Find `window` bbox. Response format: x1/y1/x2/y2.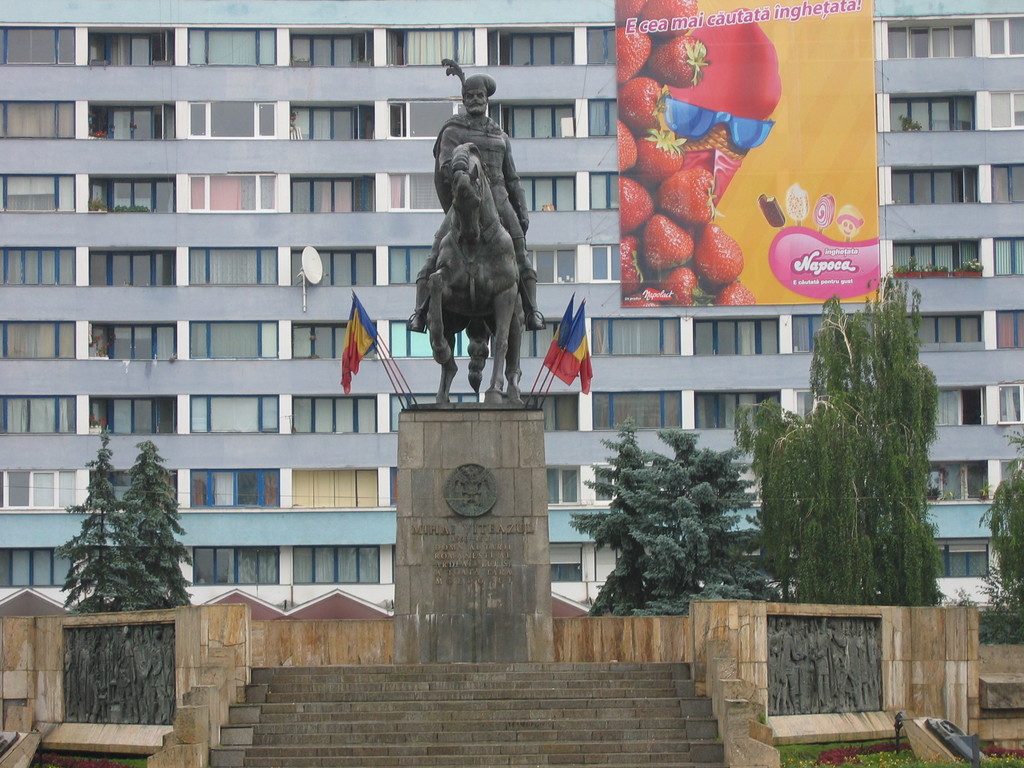
993/307/1023/353.
